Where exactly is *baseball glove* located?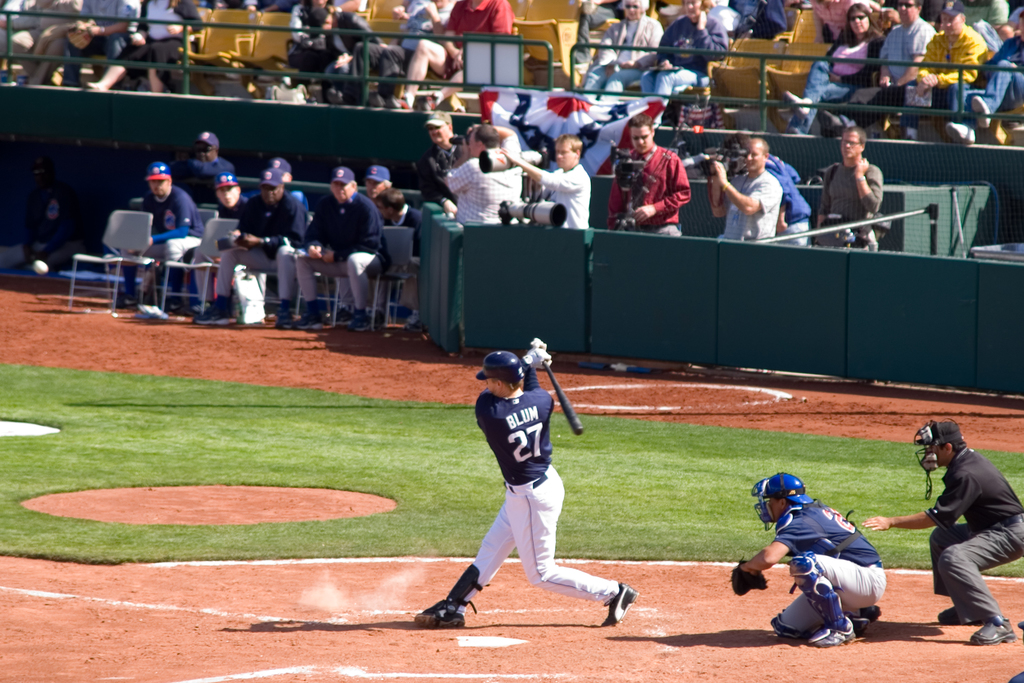
Its bounding box is Rect(724, 552, 771, 594).
